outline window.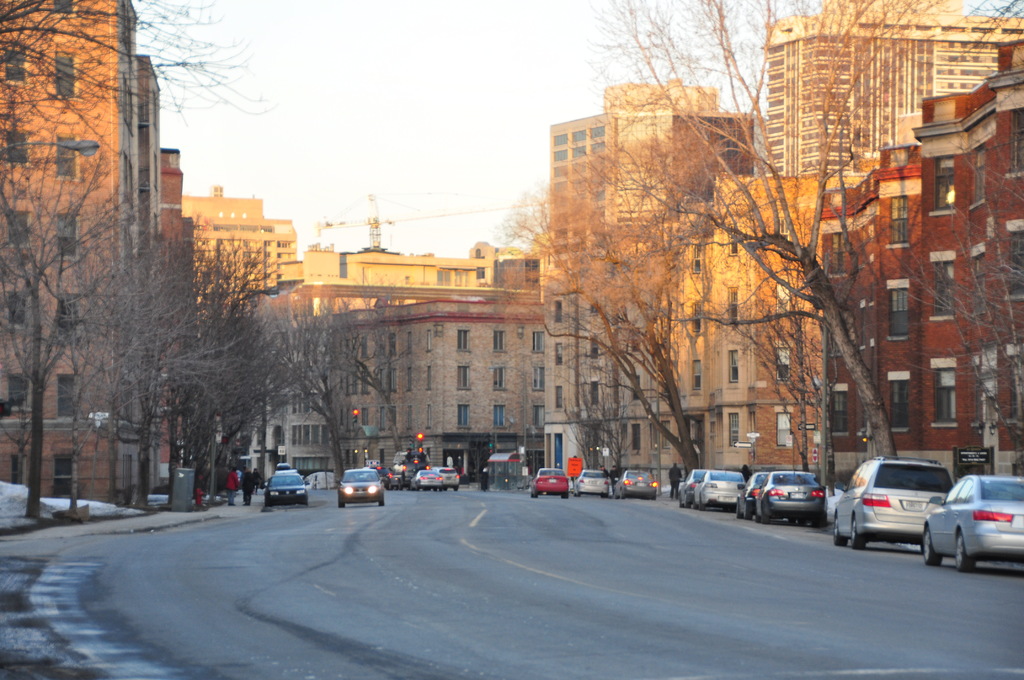
Outline: select_region(772, 282, 785, 316).
